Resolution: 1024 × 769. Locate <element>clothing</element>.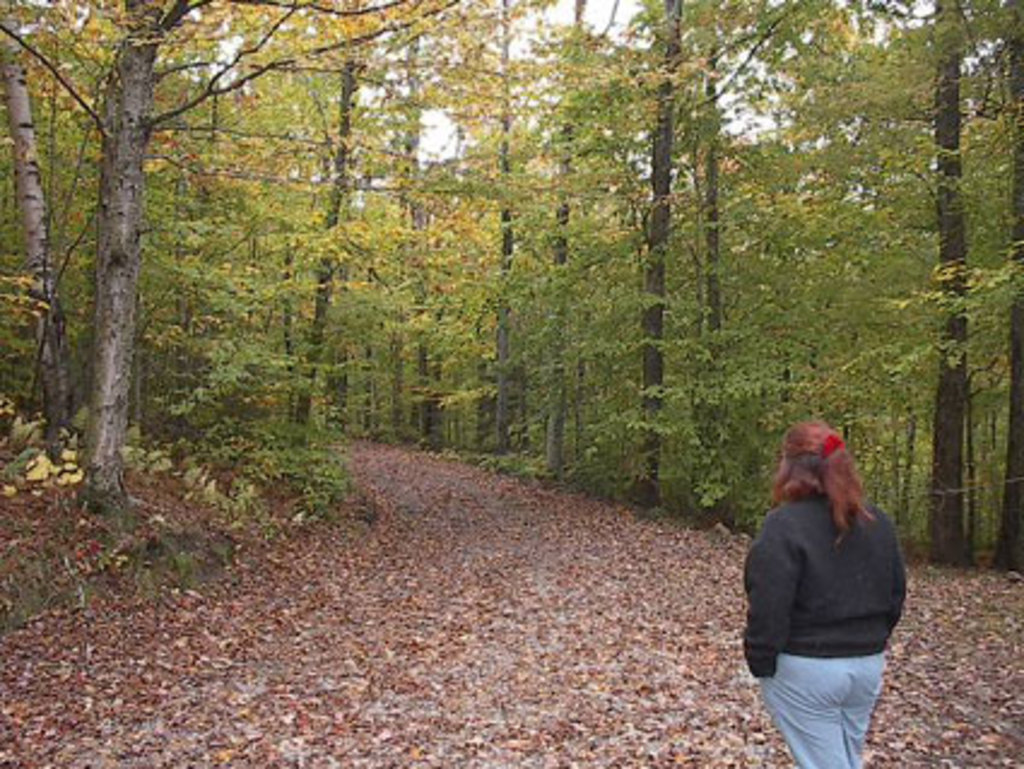
pyautogui.locateOnScreen(737, 487, 908, 762).
